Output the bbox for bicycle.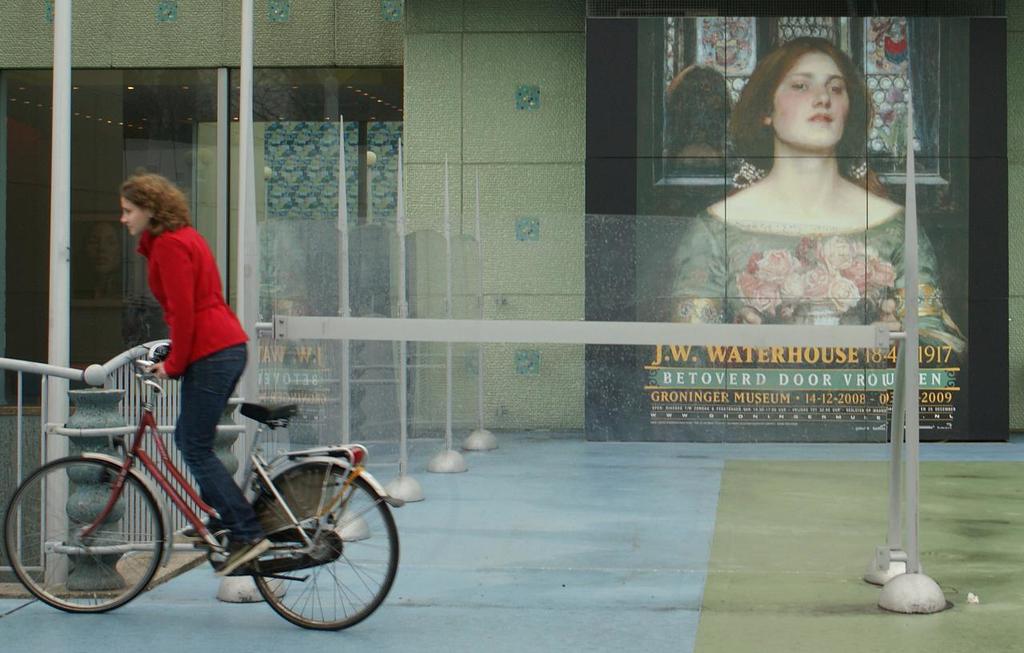
{"left": 18, "top": 328, "right": 386, "bottom": 639}.
